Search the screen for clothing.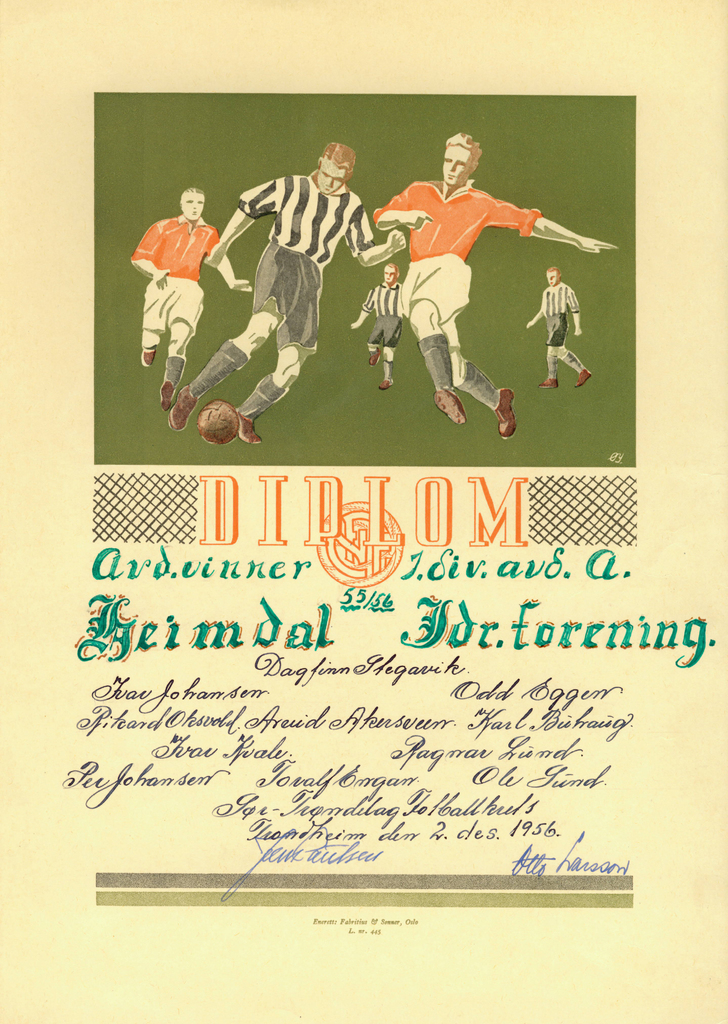
Found at (x1=507, y1=273, x2=607, y2=378).
